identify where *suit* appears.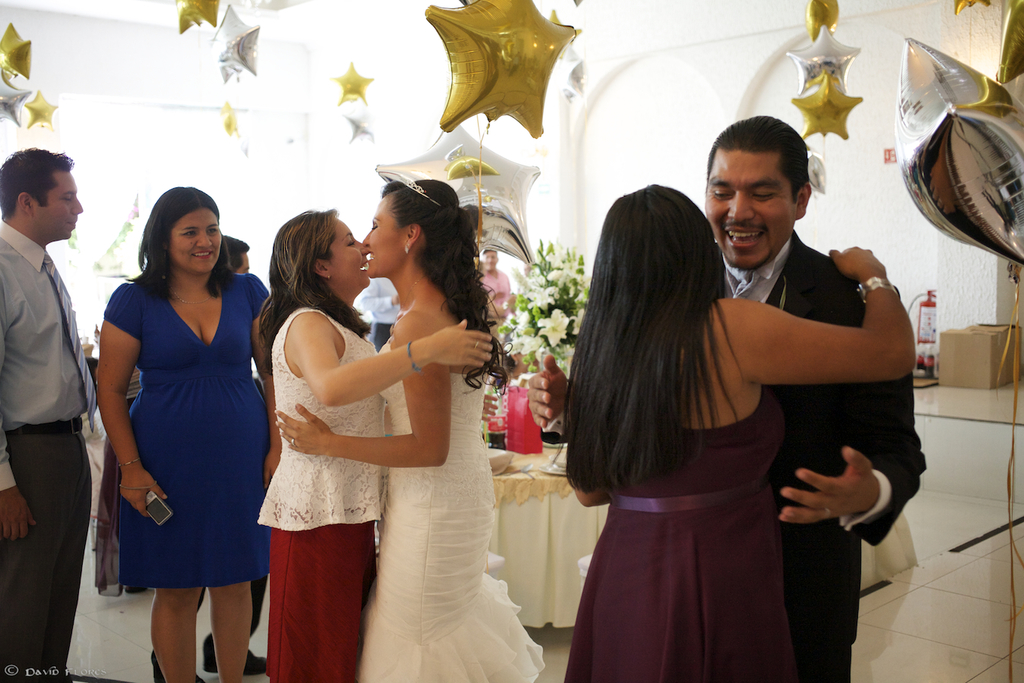
Appears at 646 172 918 633.
